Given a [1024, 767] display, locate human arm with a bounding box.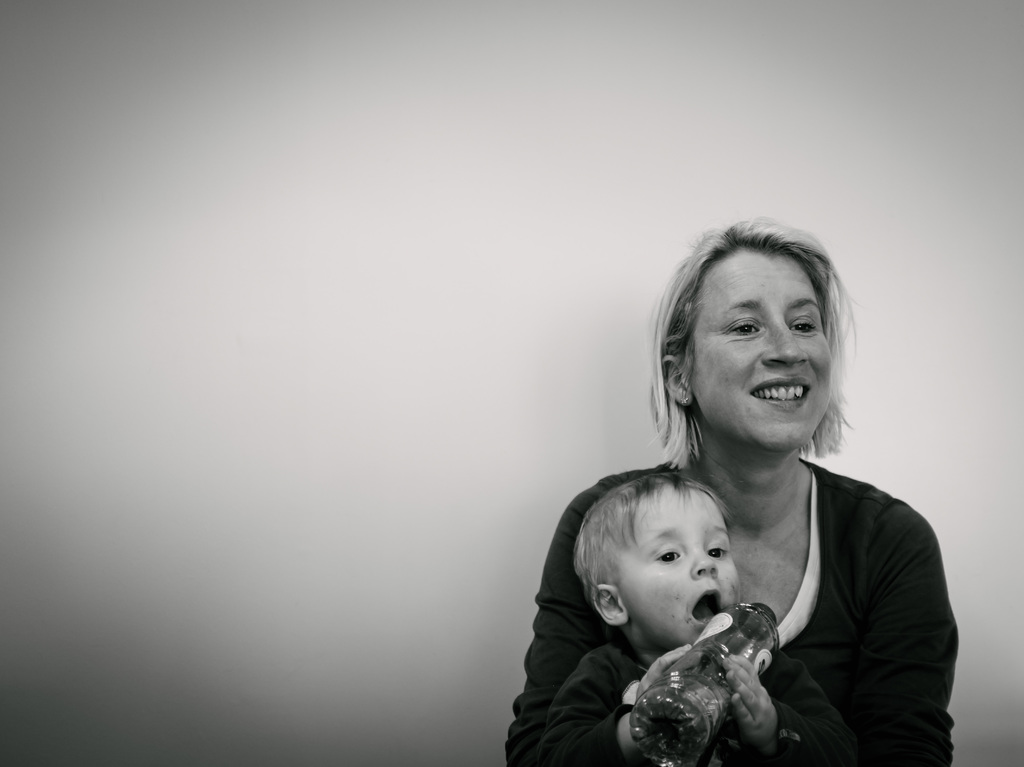
Located: (left=730, top=648, right=861, bottom=766).
